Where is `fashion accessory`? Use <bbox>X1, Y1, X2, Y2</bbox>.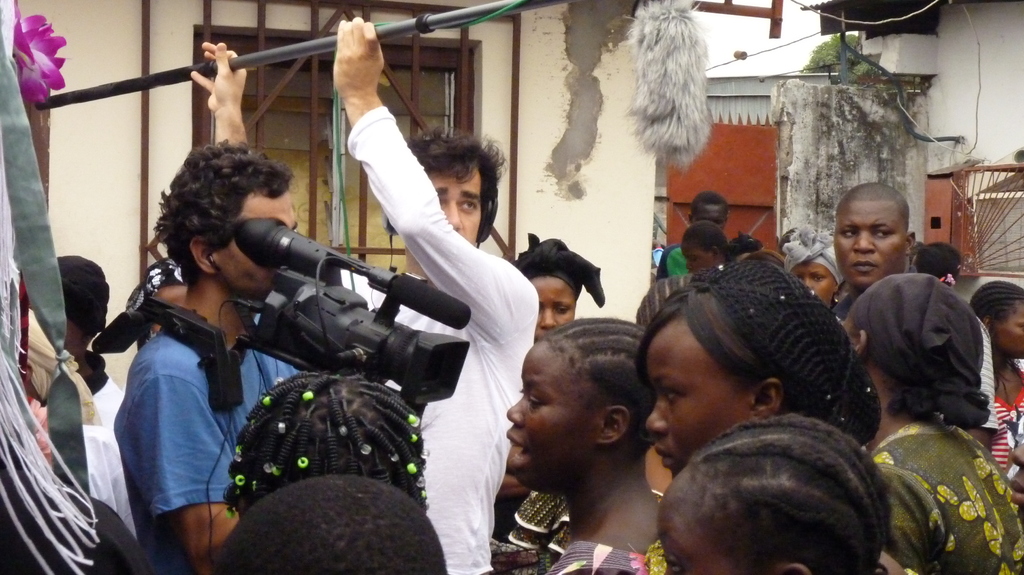
<bbox>406, 463, 417, 475</bbox>.
